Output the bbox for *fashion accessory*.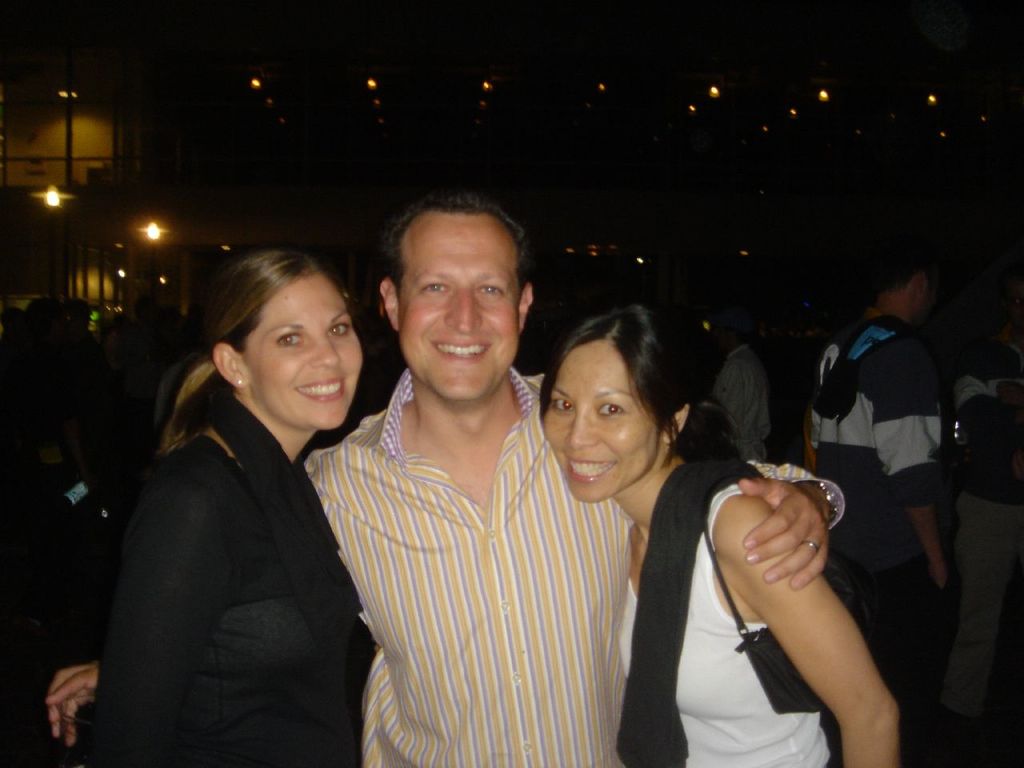
(x1=808, y1=478, x2=840, y2=524).
